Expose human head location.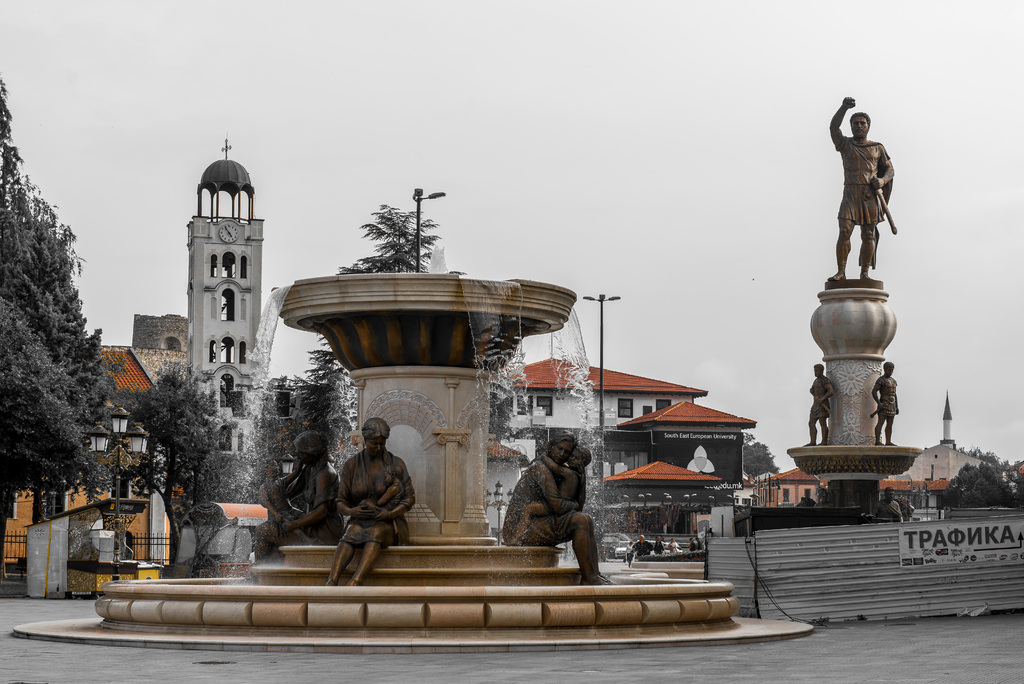
Exposed at box=[573, 444, 593, 468].
